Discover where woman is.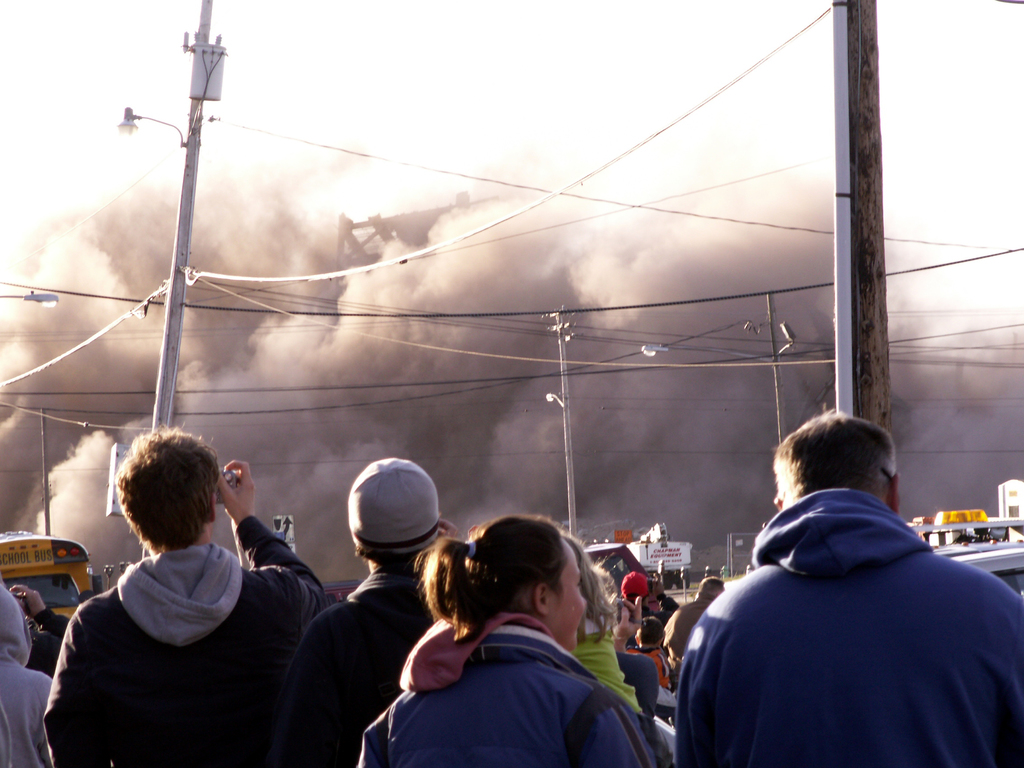
Discovered at select_region(388, 511, 655, 767).
